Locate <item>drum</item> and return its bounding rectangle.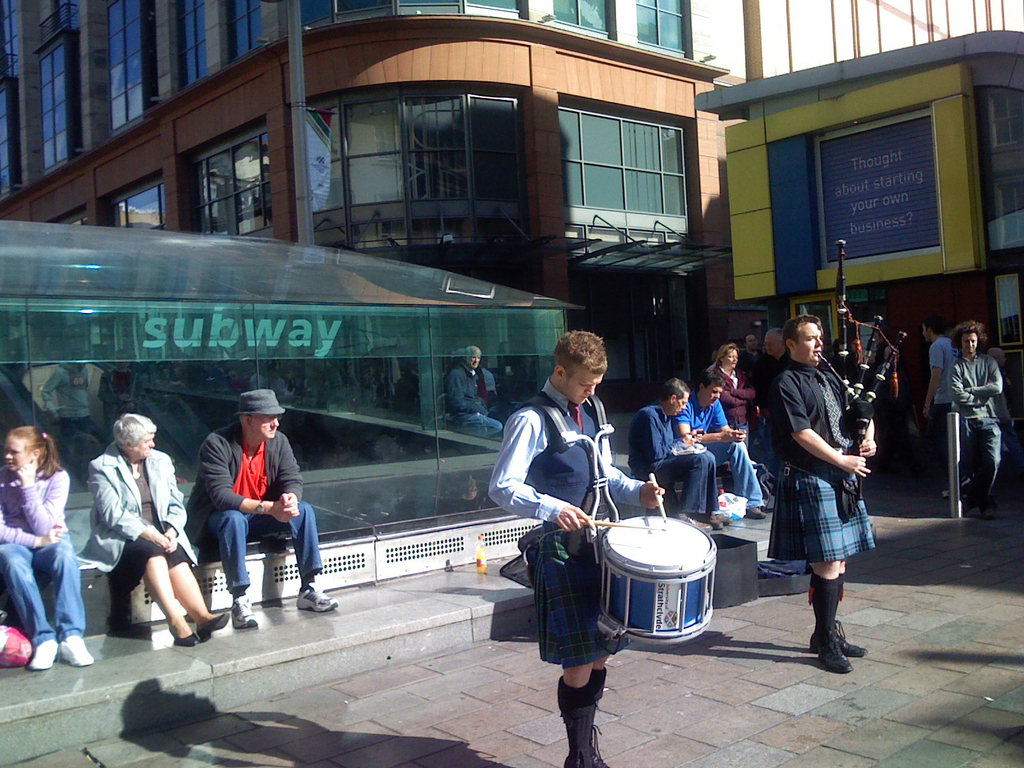
<bbox>596, 513, 717, 647</bbox>.
